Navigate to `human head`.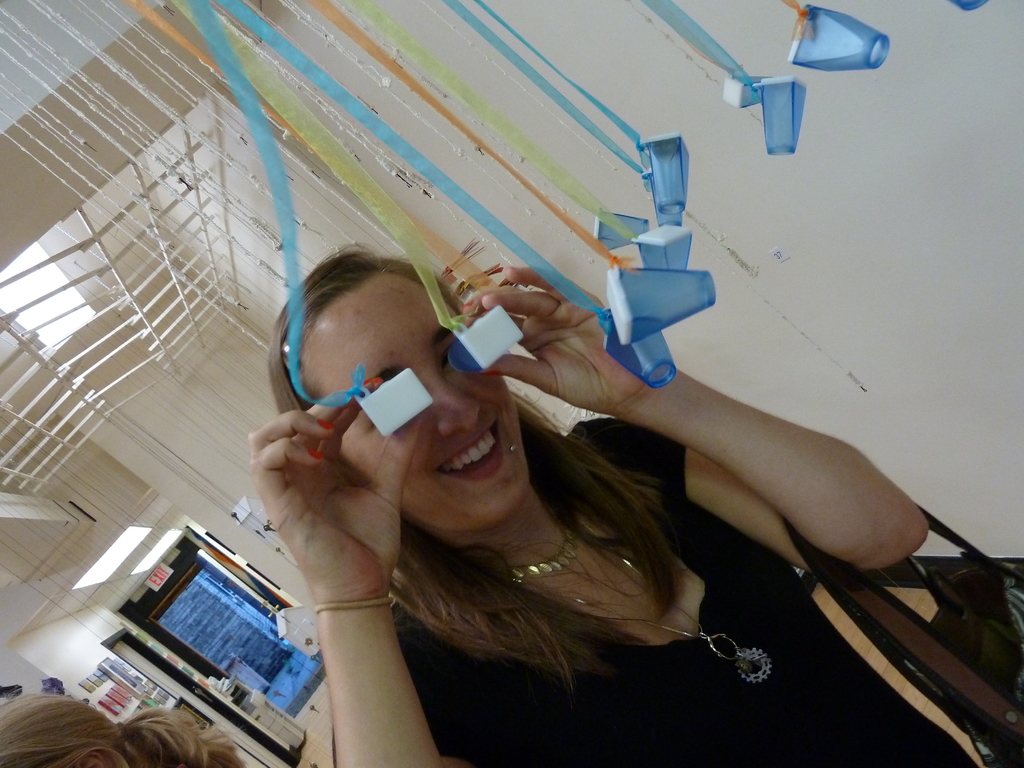
Navigation target: (268, 246, 548, 531).
